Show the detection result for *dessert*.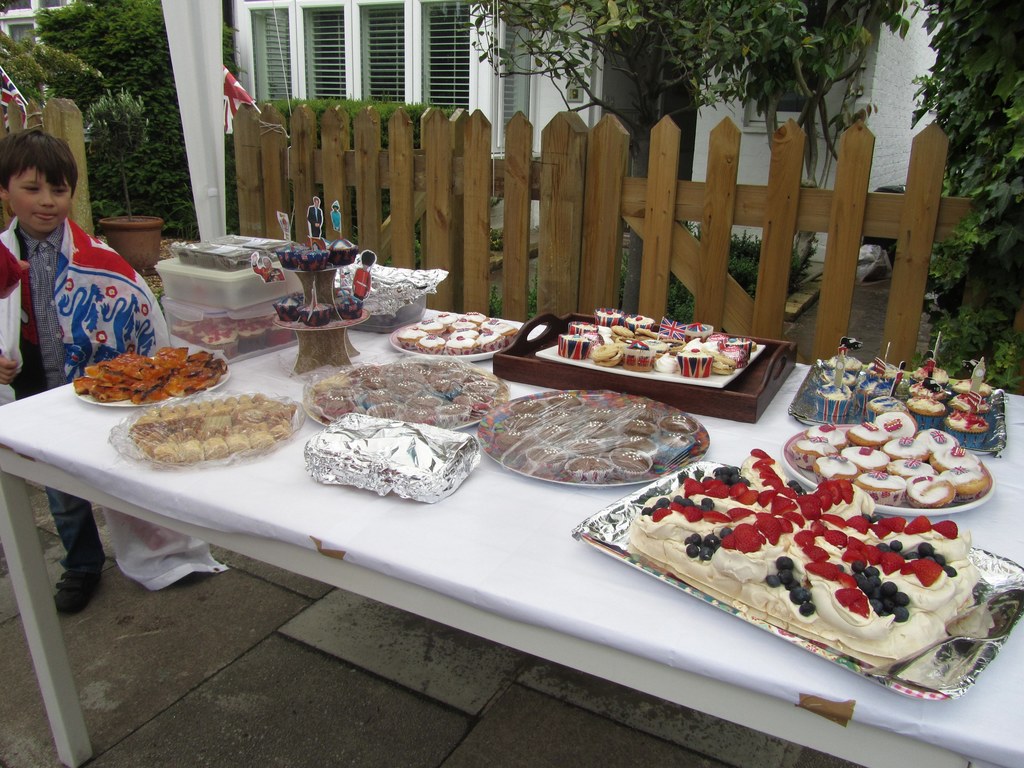
[609,449,977,667].
